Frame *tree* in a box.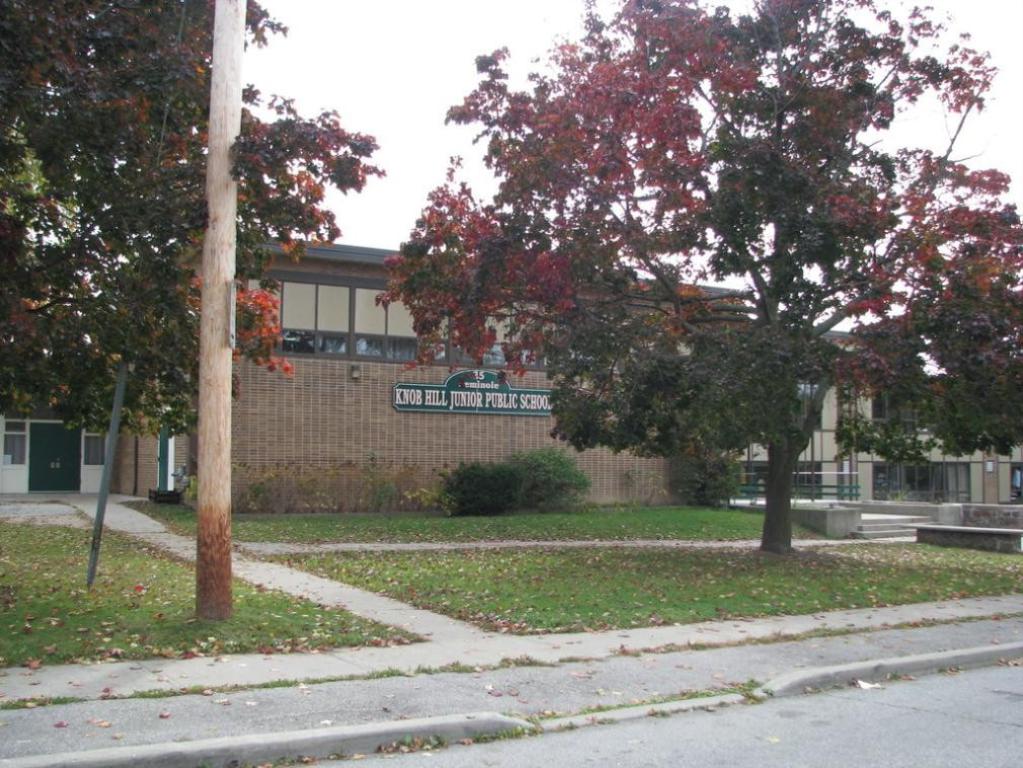
select_region(0, 0, 389, 445).
